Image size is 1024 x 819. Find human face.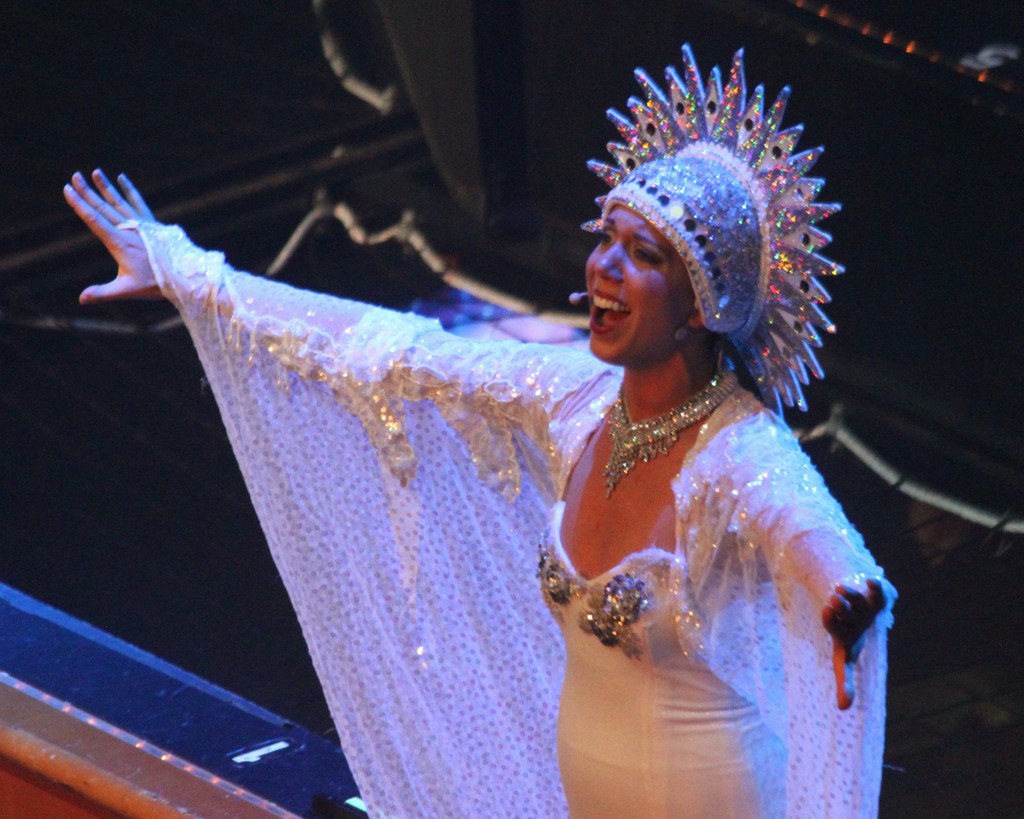
locate(591, 204, 695, 368).
